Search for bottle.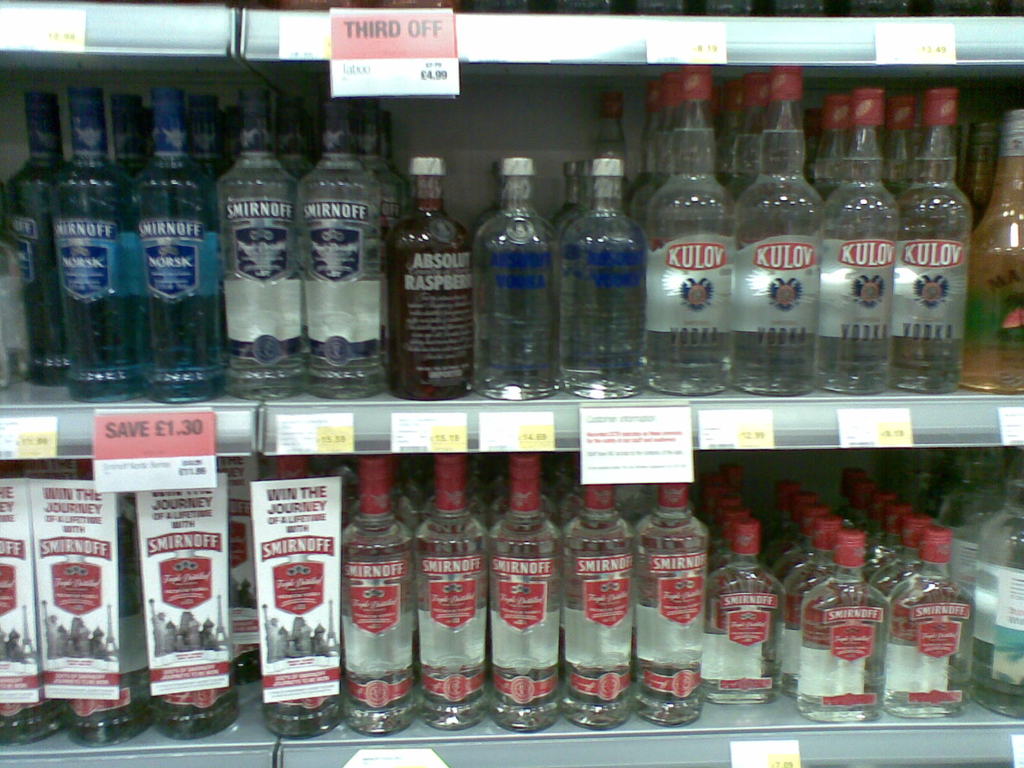
Found at region(637, 60, 740, 375).
